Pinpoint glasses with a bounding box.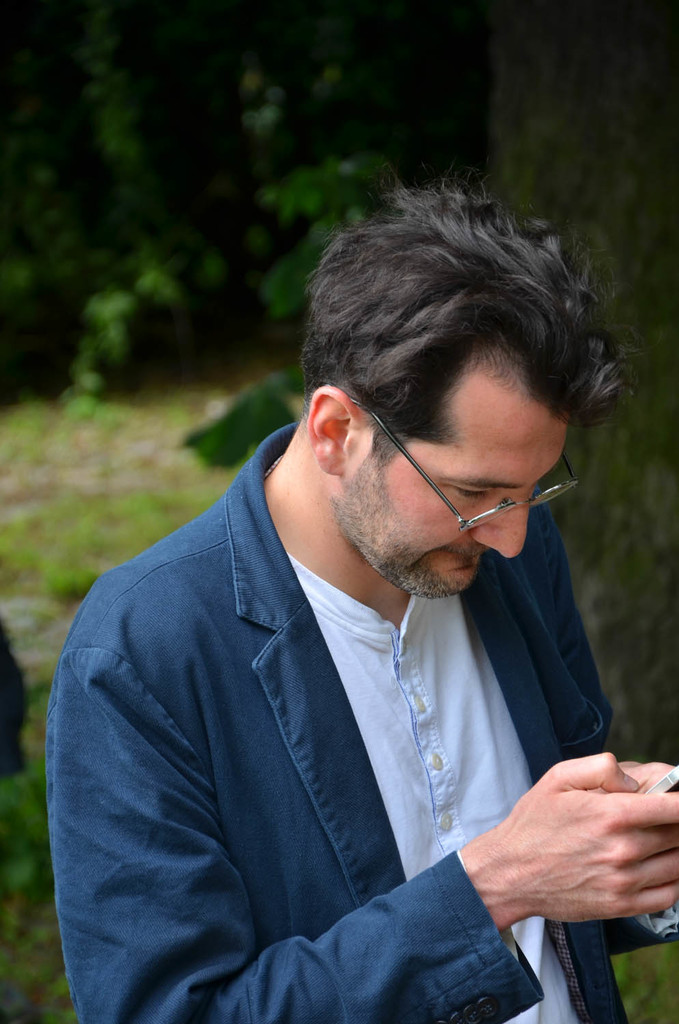
<region>345, 389, 598, 539</region>.
